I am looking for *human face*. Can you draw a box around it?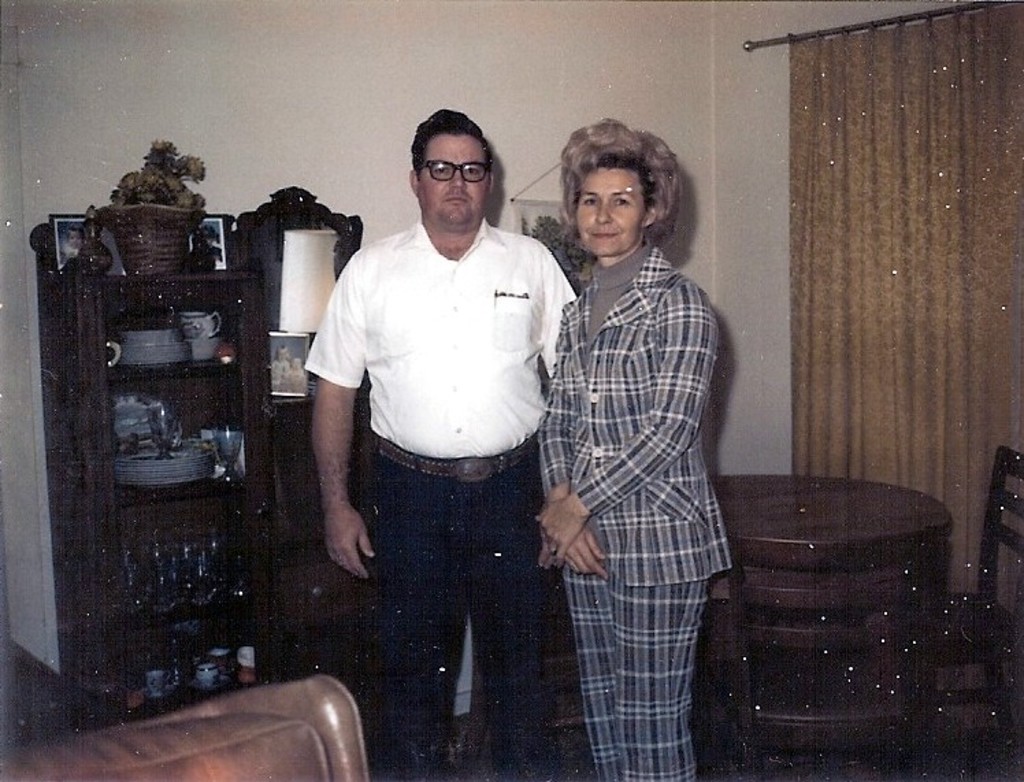
Sure, the bounding box is [x1=413, y1=127, x2=493, y2=222].
